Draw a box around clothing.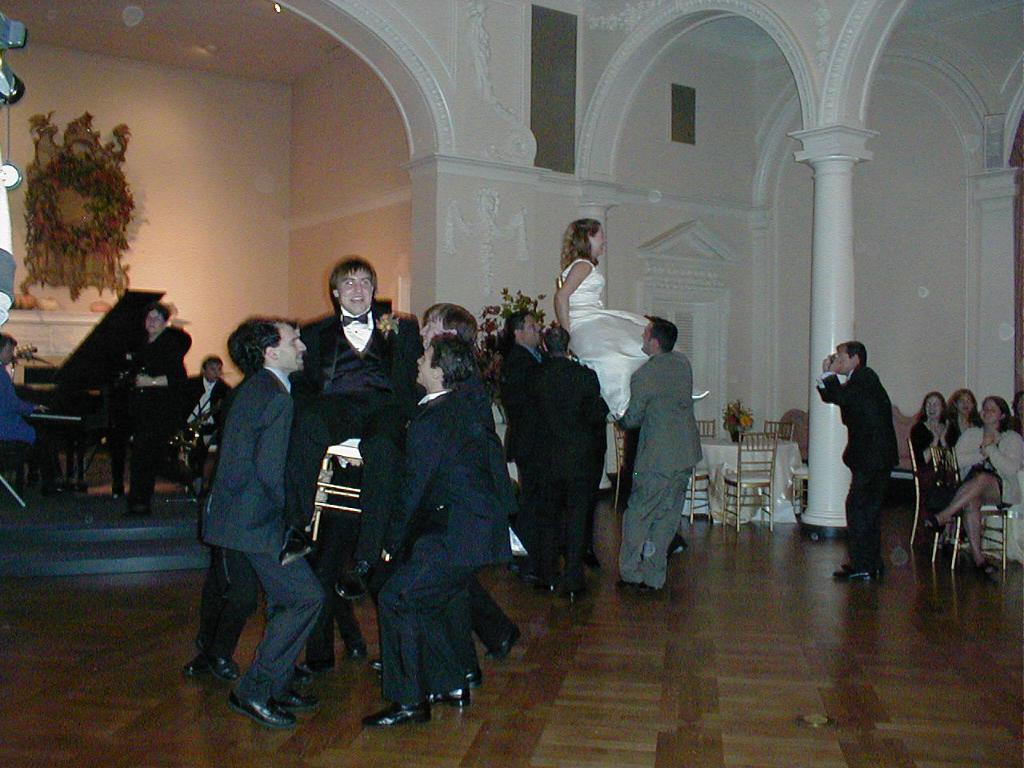
[left=291, top=306, right=429, bottom=574].
